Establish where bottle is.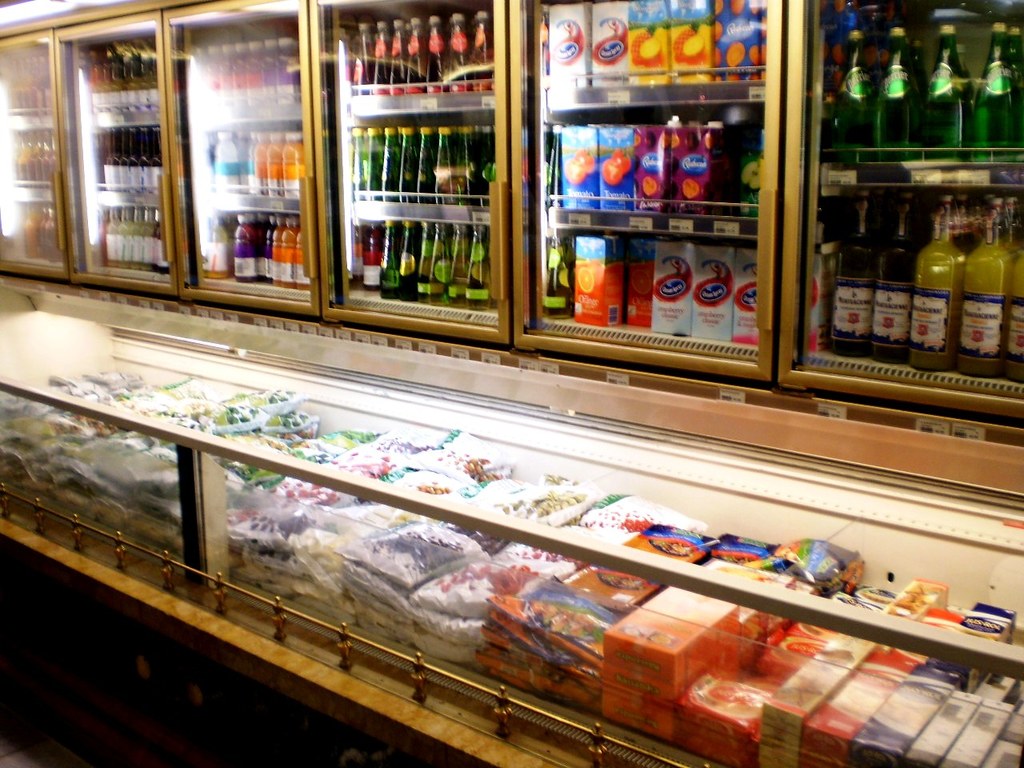
Established at detection(870, 194, 916, 368).
